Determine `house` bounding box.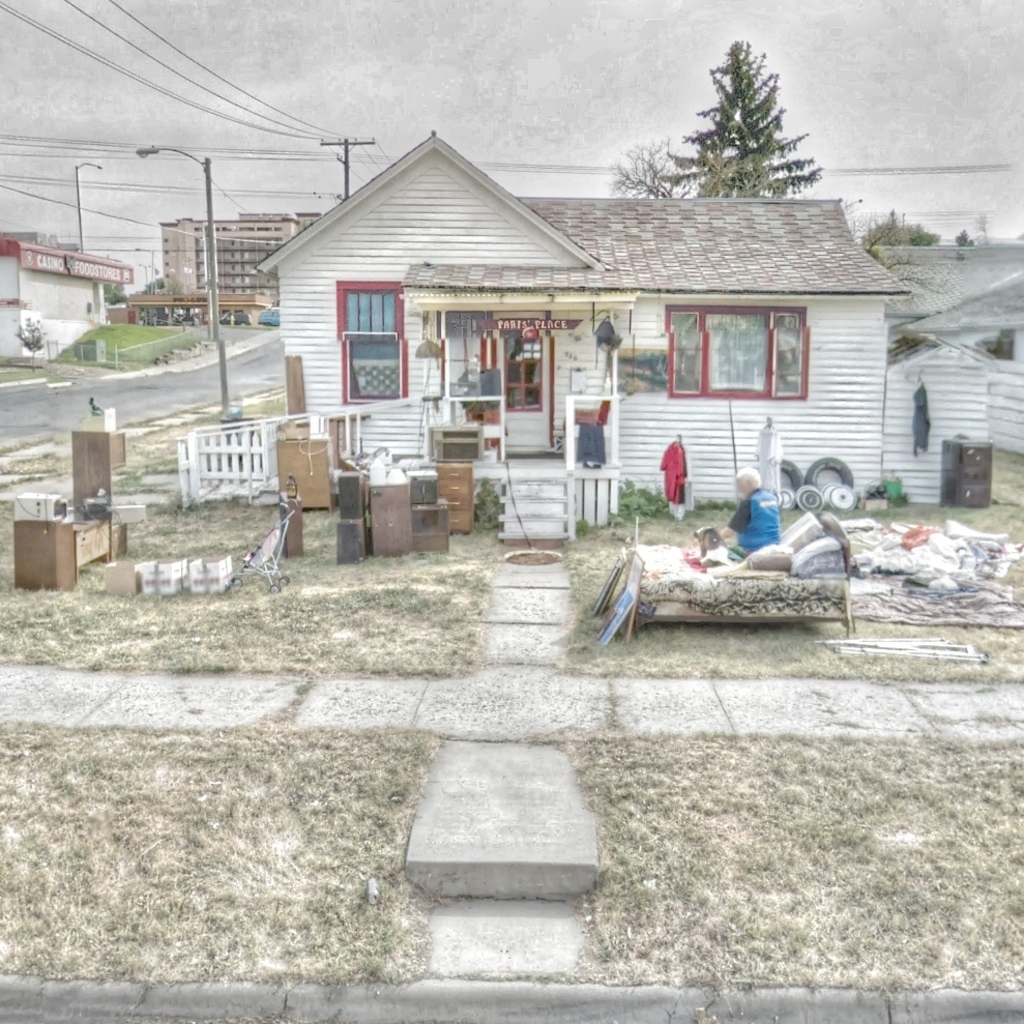
Determined: x1=0 y1=233 x2=137 y2=357.
